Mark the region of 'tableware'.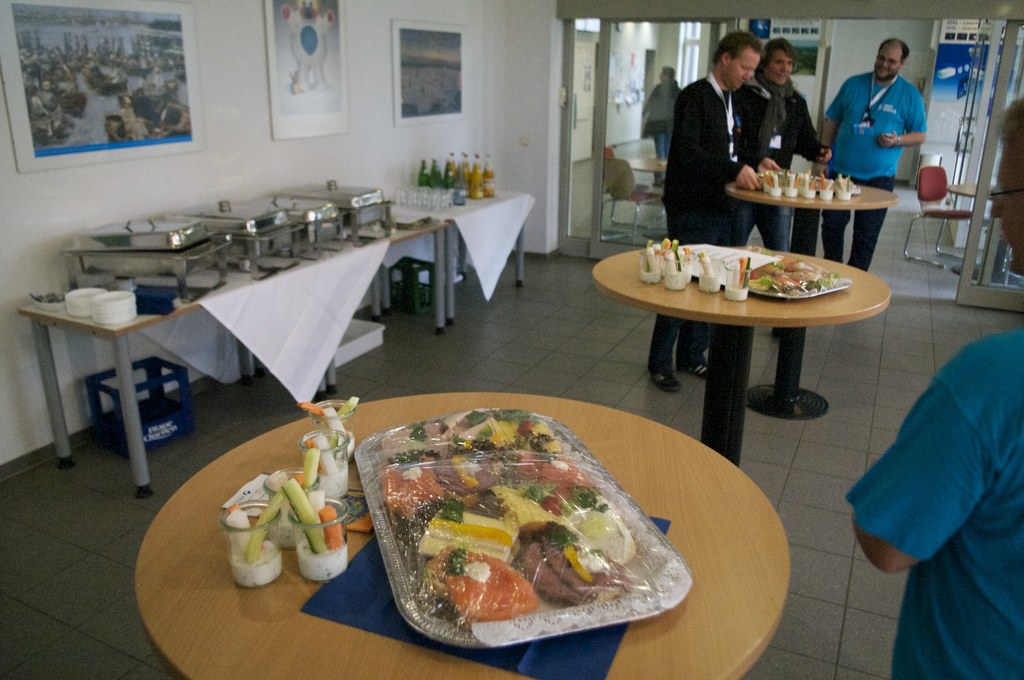
Region: bbox=(743, 257, 864, 301).
